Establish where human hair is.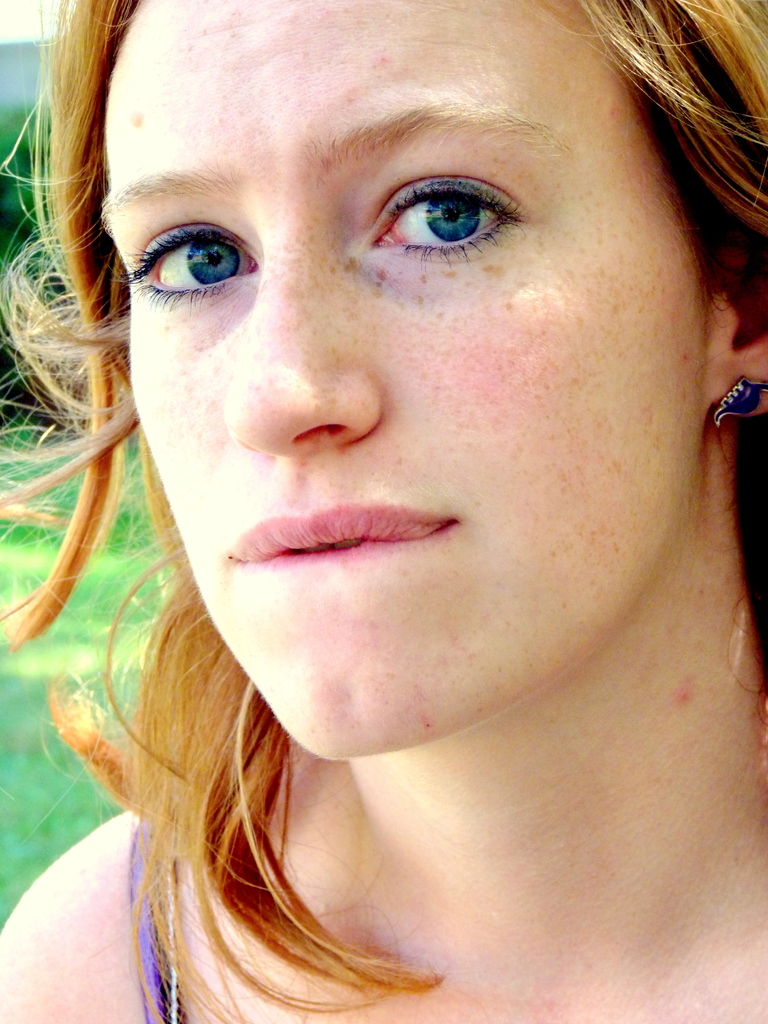
Established at Rect(3, 1, 767, 1022).
